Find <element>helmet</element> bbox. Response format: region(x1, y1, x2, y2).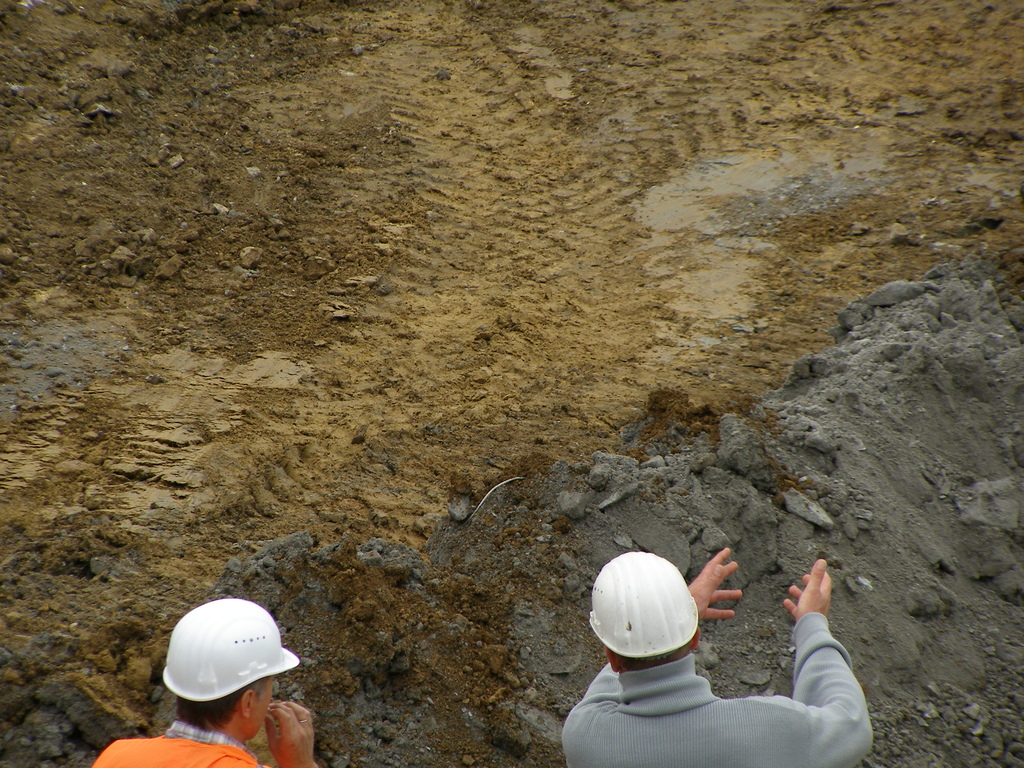
region(595, 547, 705, 657).
